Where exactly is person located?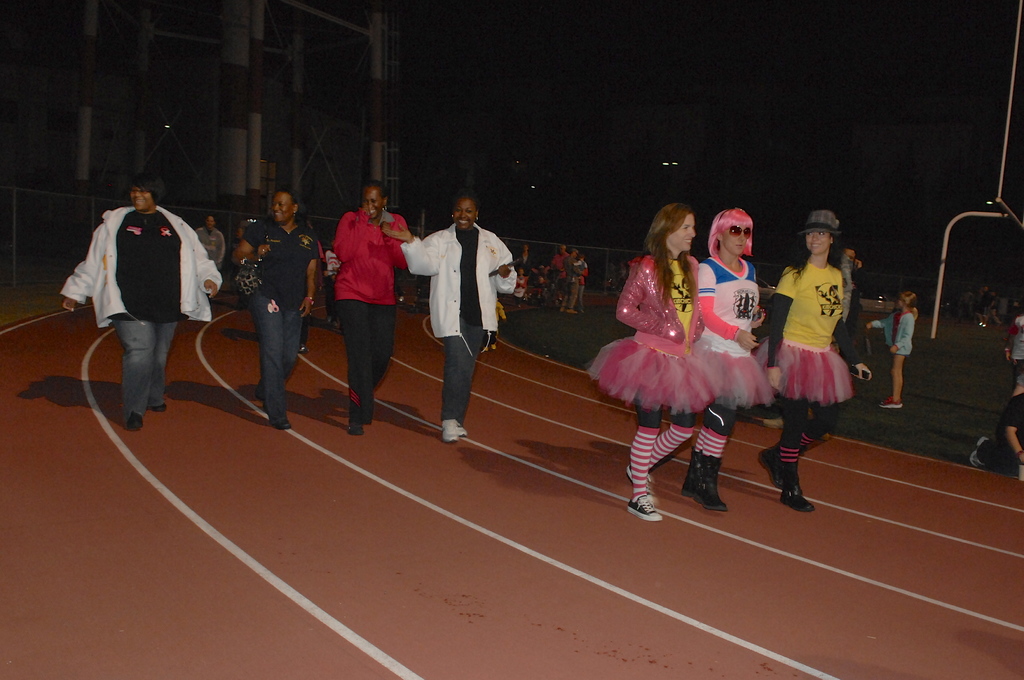
Its bounding box is <bbox>385, 190, 516, 440</bbox>.
